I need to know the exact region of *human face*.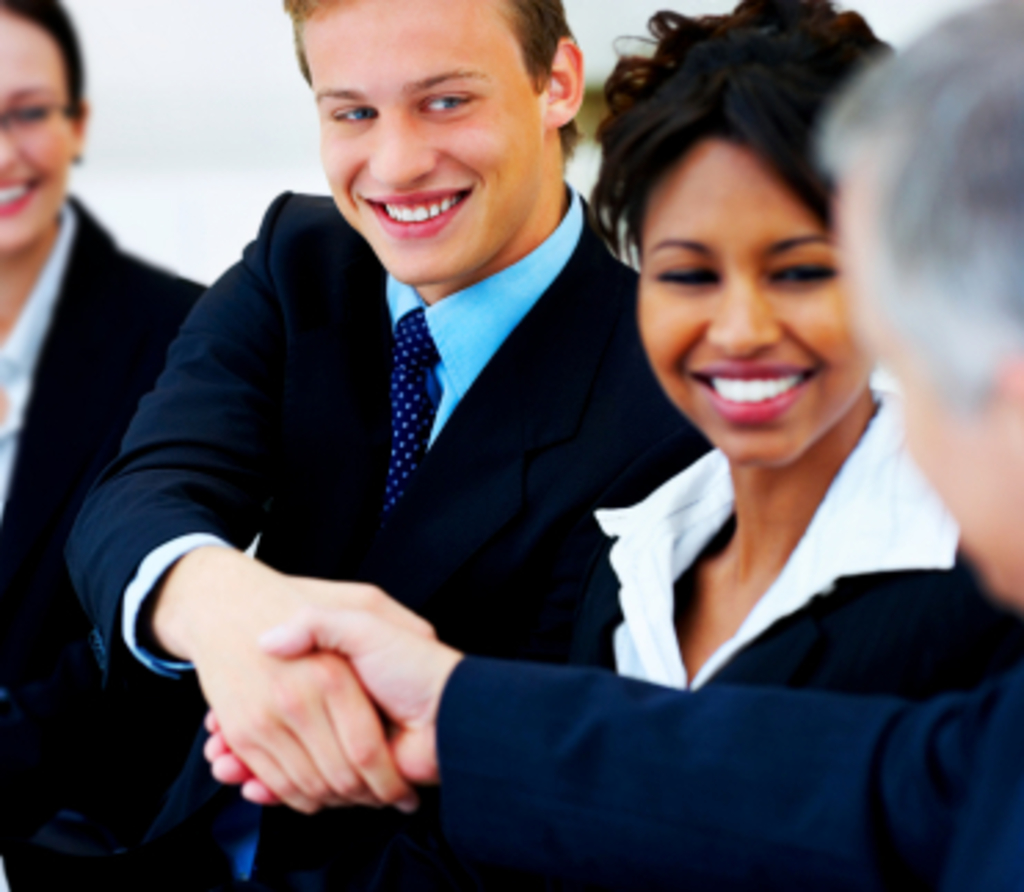
Region: 0, 0, 75, 254.
